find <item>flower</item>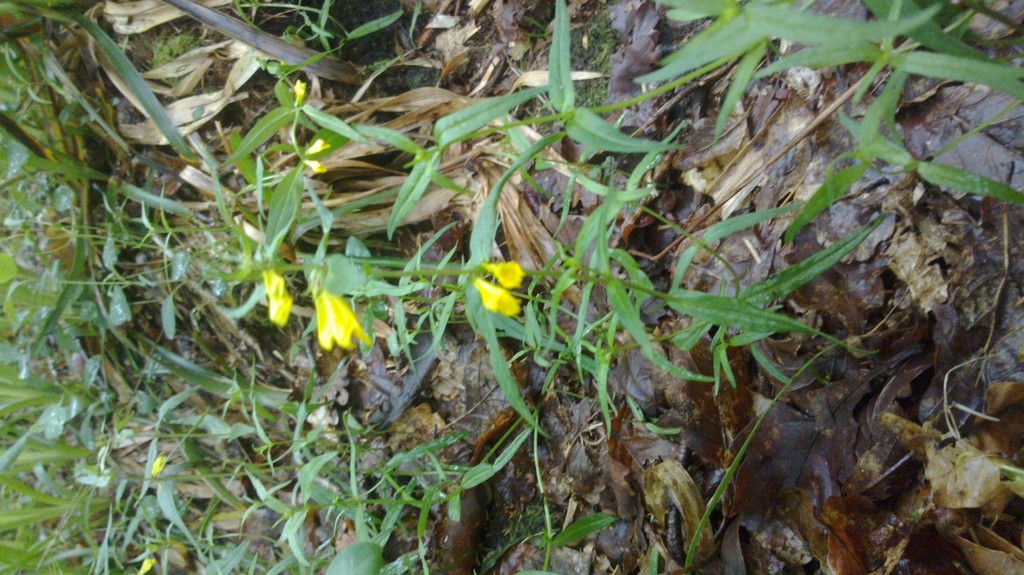
detection(263, 267, 303, 331)
